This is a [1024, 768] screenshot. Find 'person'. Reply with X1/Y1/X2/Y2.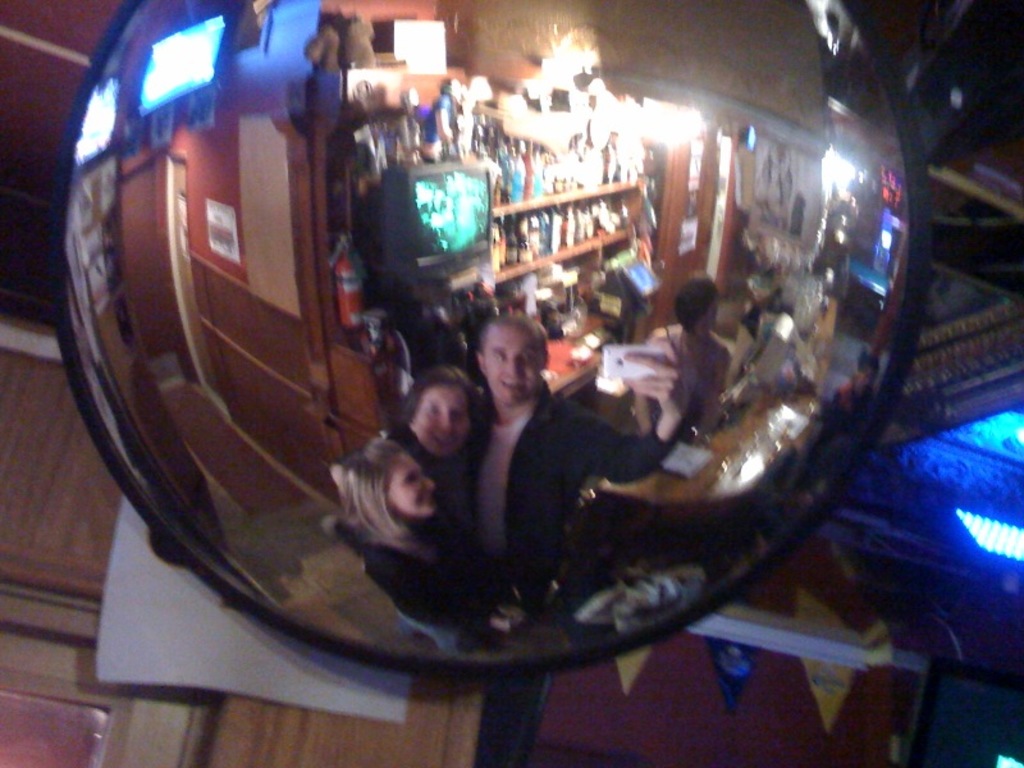
466/306/695/612.
